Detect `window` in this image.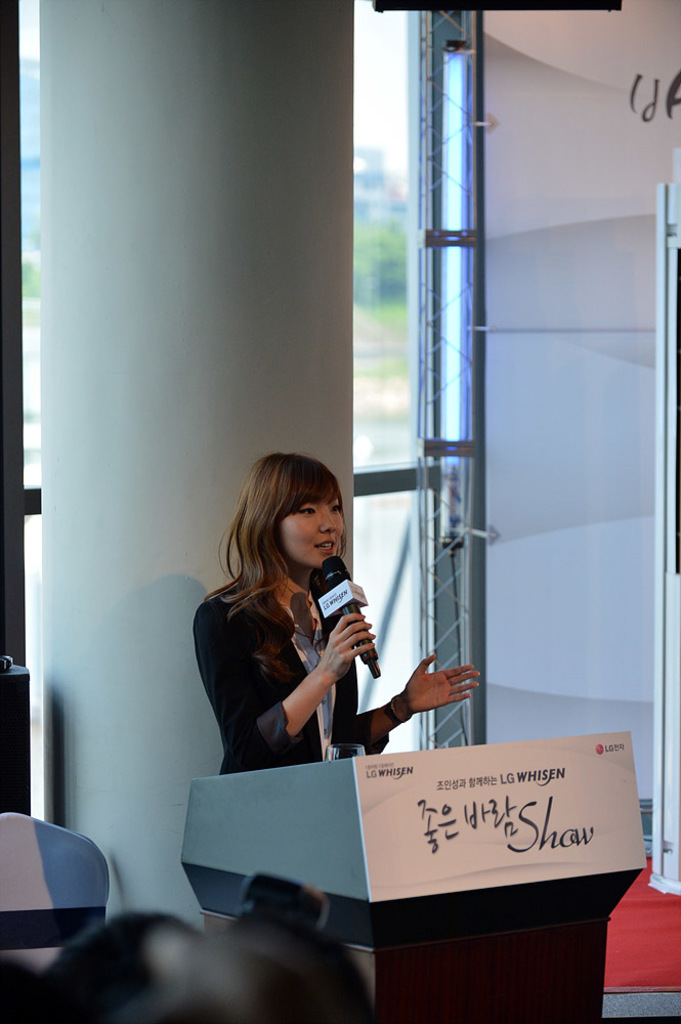
Detection: left=337, top=15, right=523, bottom=738.
